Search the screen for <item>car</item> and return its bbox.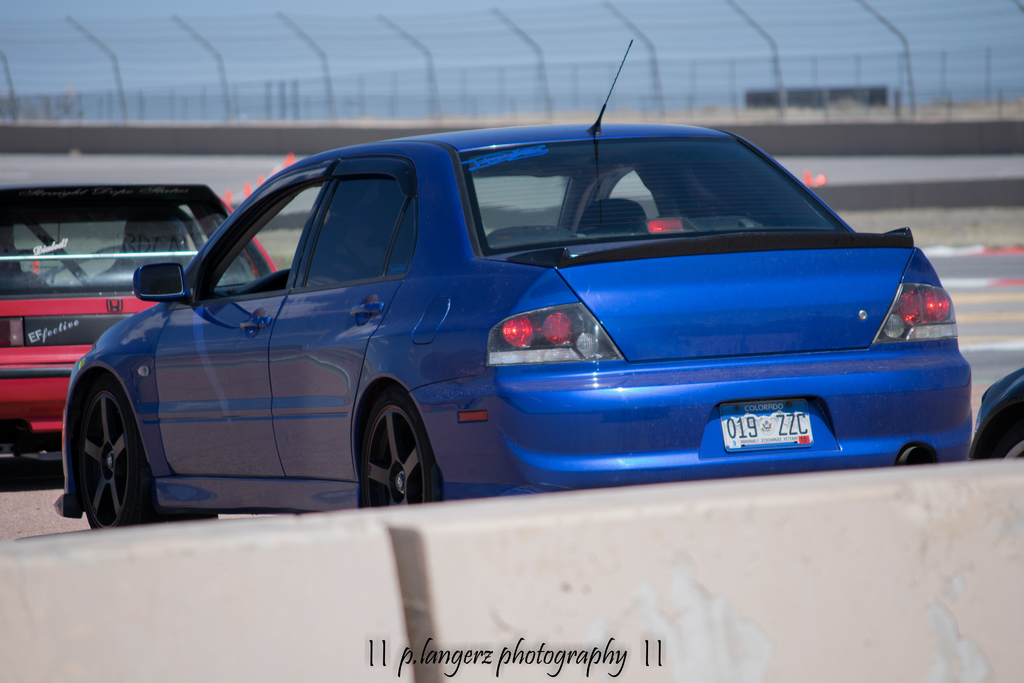
Found: 0:173:274:461.
